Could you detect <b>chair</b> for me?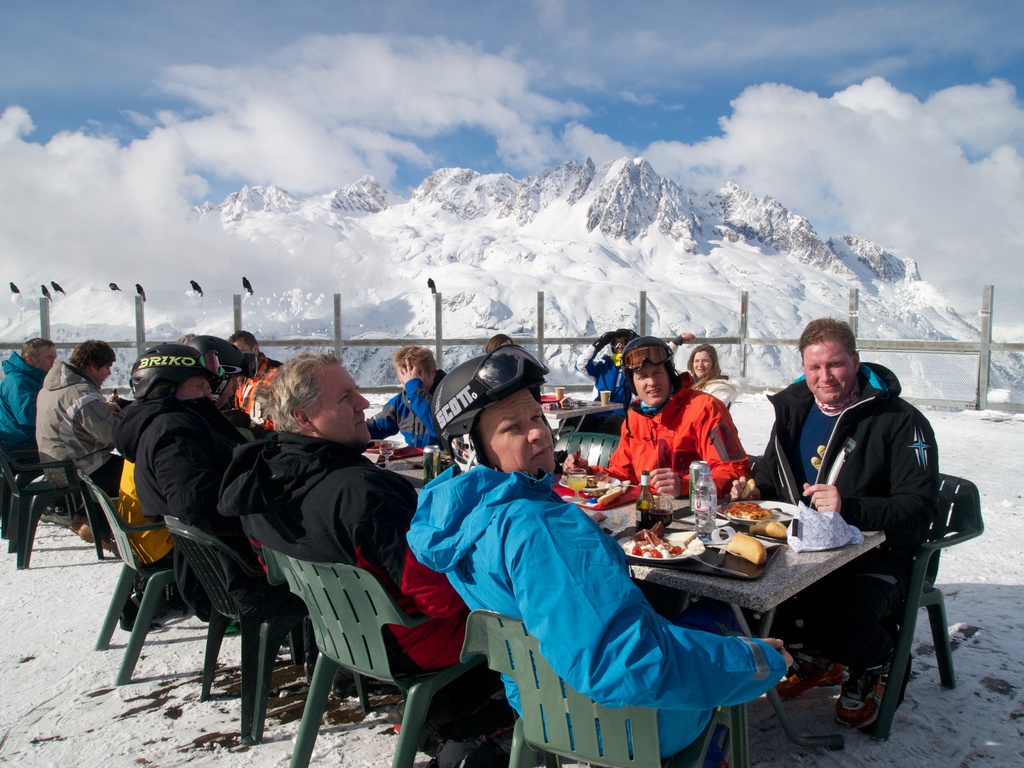
Detection result: bbox(458, 605, 748, 767).
